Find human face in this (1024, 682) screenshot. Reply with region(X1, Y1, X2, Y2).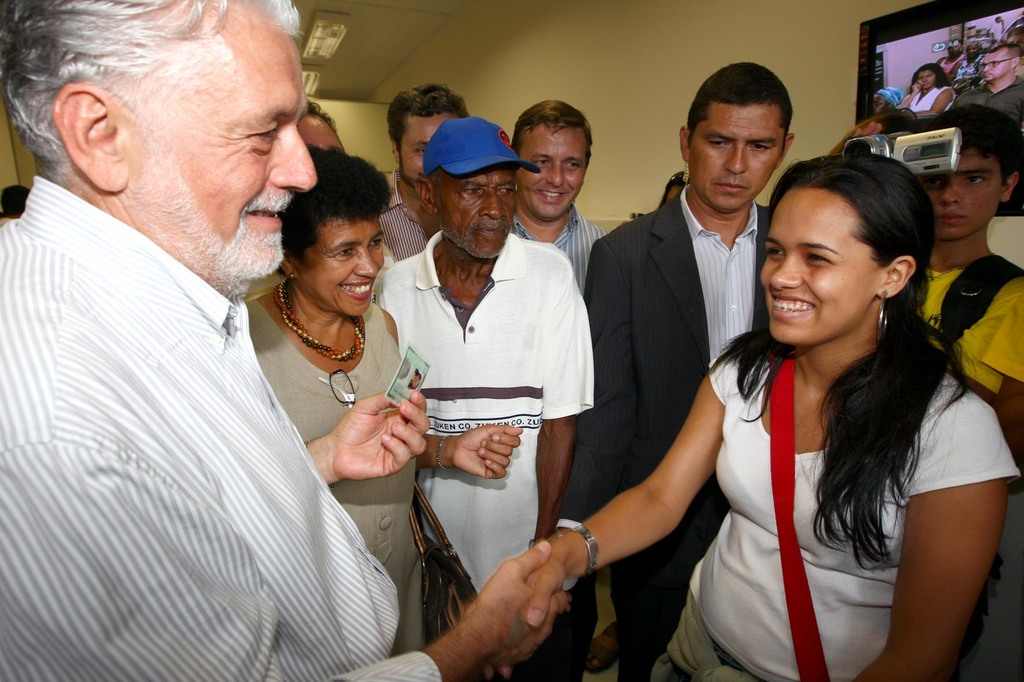
region(401, 109, 454, 184).
